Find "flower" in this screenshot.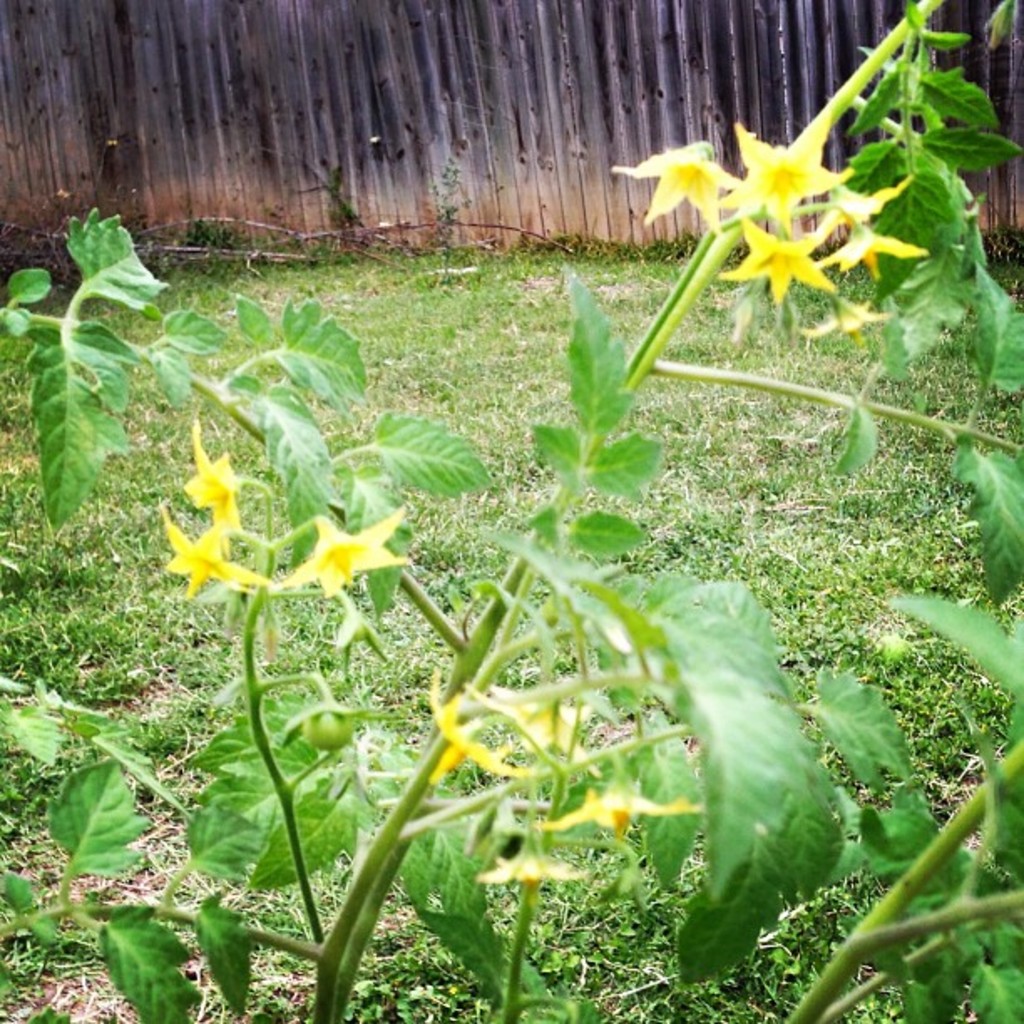
The bounding box for "flower" is <region>507, 676, 572, 751</region>.
